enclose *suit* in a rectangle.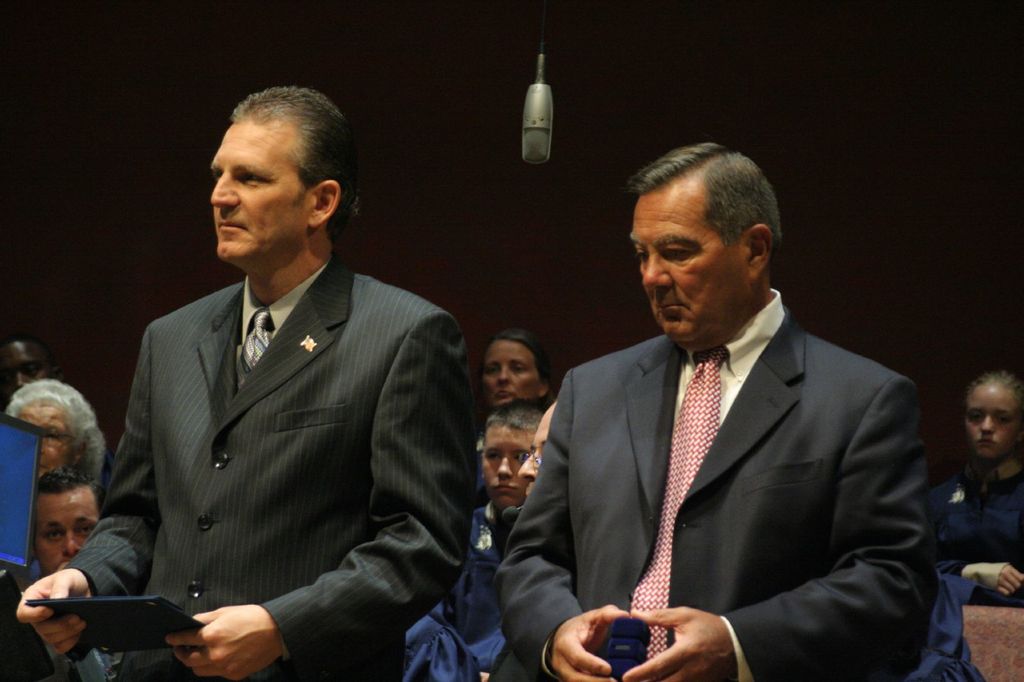
[x1=59, y1=256, x2=479, y2=681].
